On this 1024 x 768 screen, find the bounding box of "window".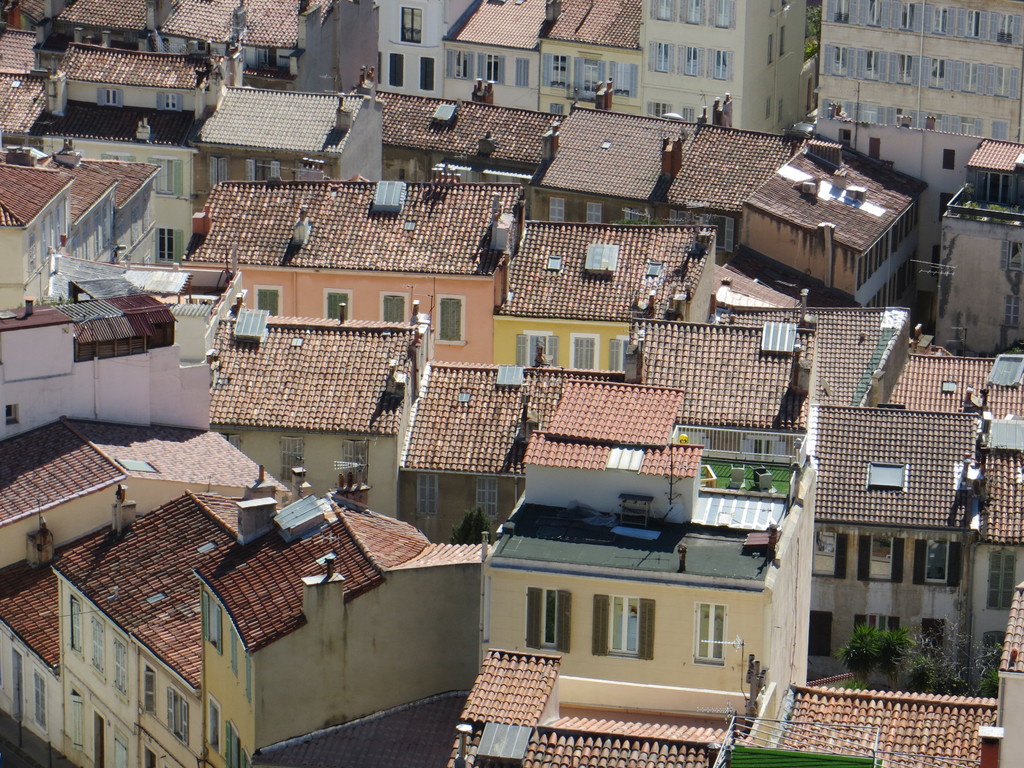
Bounding box: x1=209 y1=157 x2=231 y2=188.
